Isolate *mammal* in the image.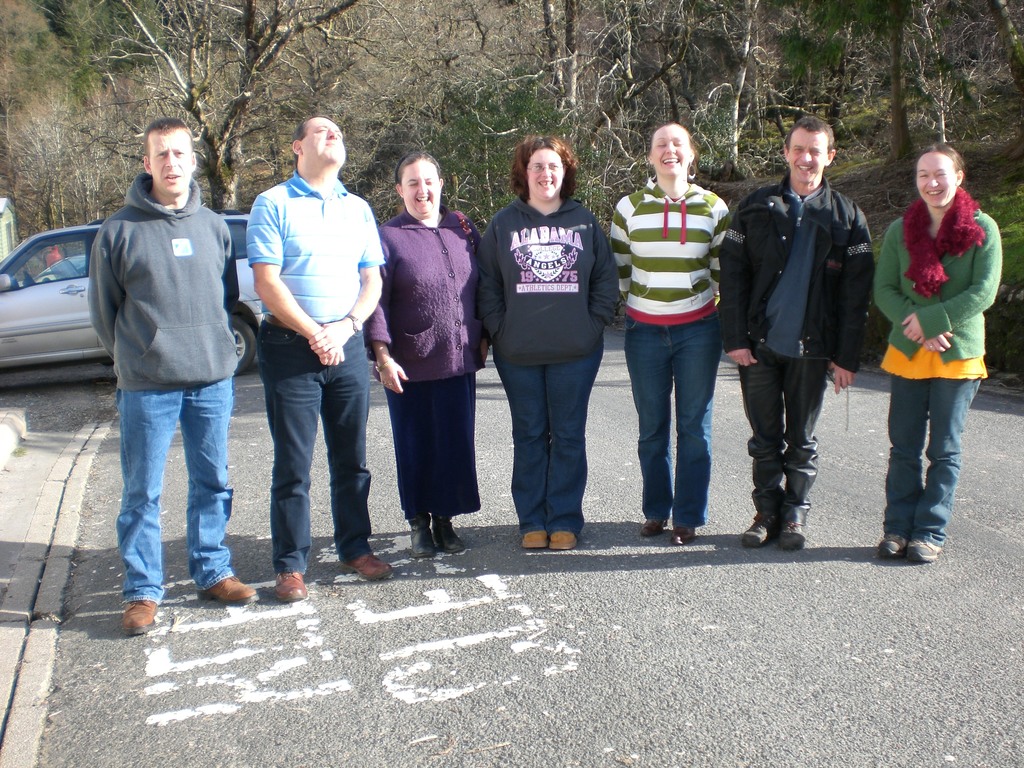
Isolated region: detection(611, 124, 728, 543).
